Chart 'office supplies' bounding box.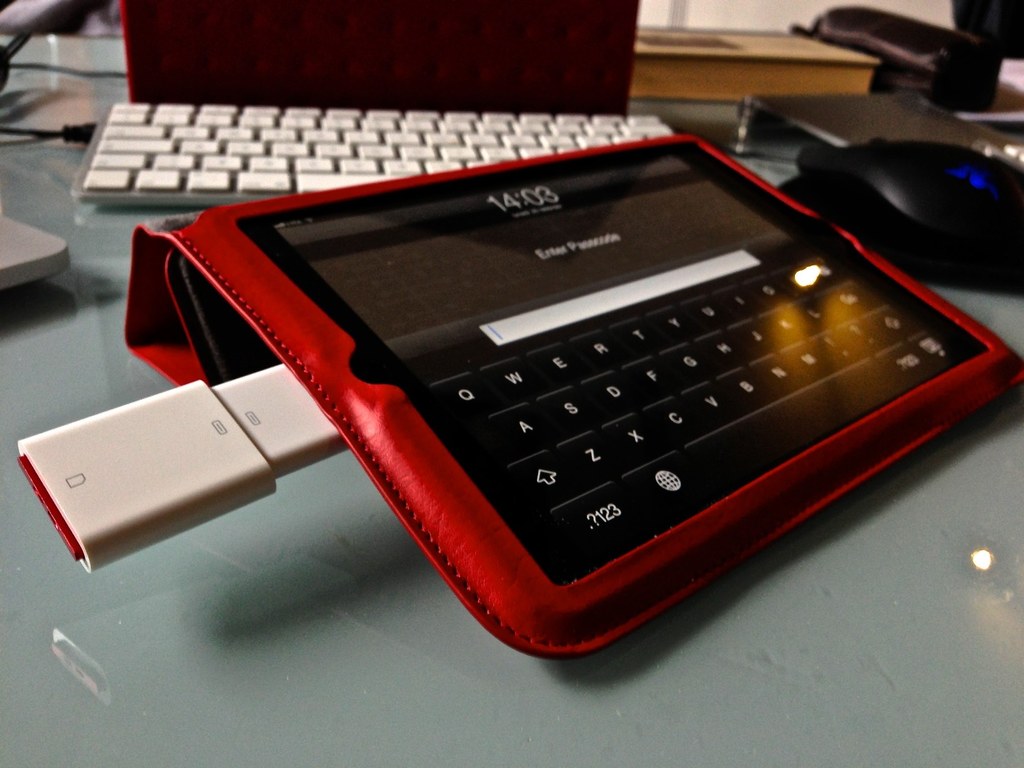
Charted: [118, 0, 637, 113].
